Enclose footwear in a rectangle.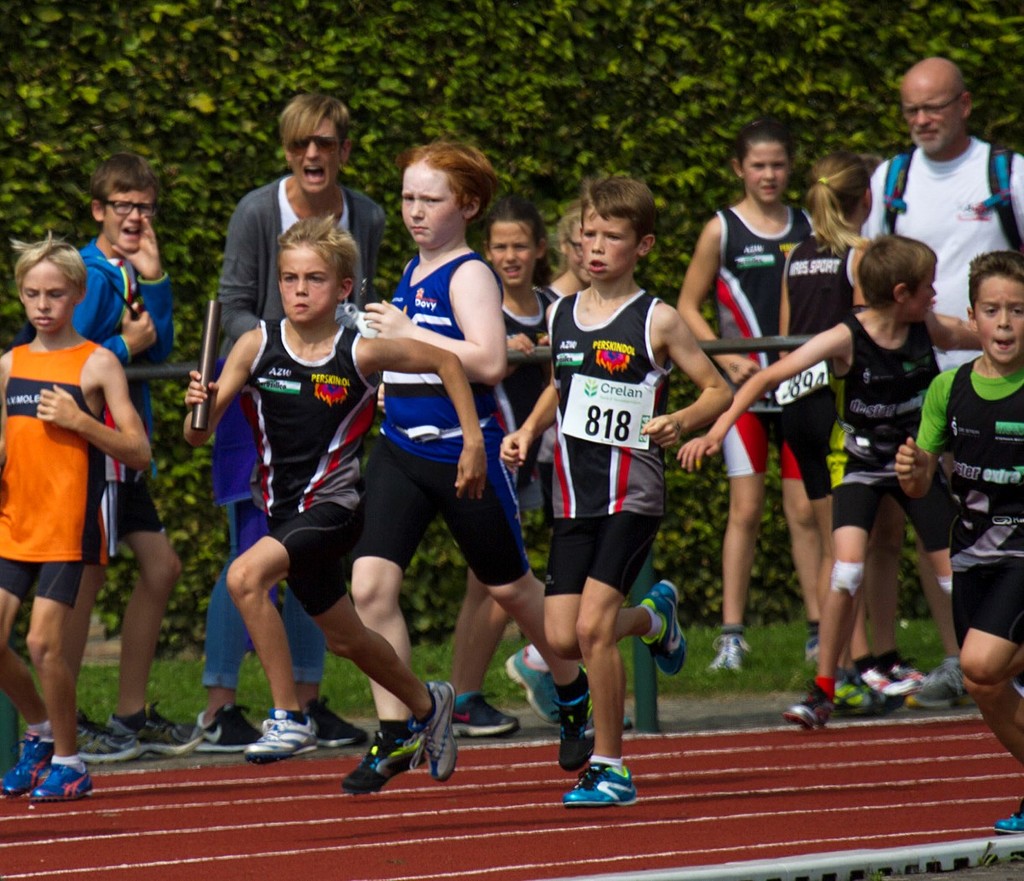
Rect(641, 571, 689, 676).
